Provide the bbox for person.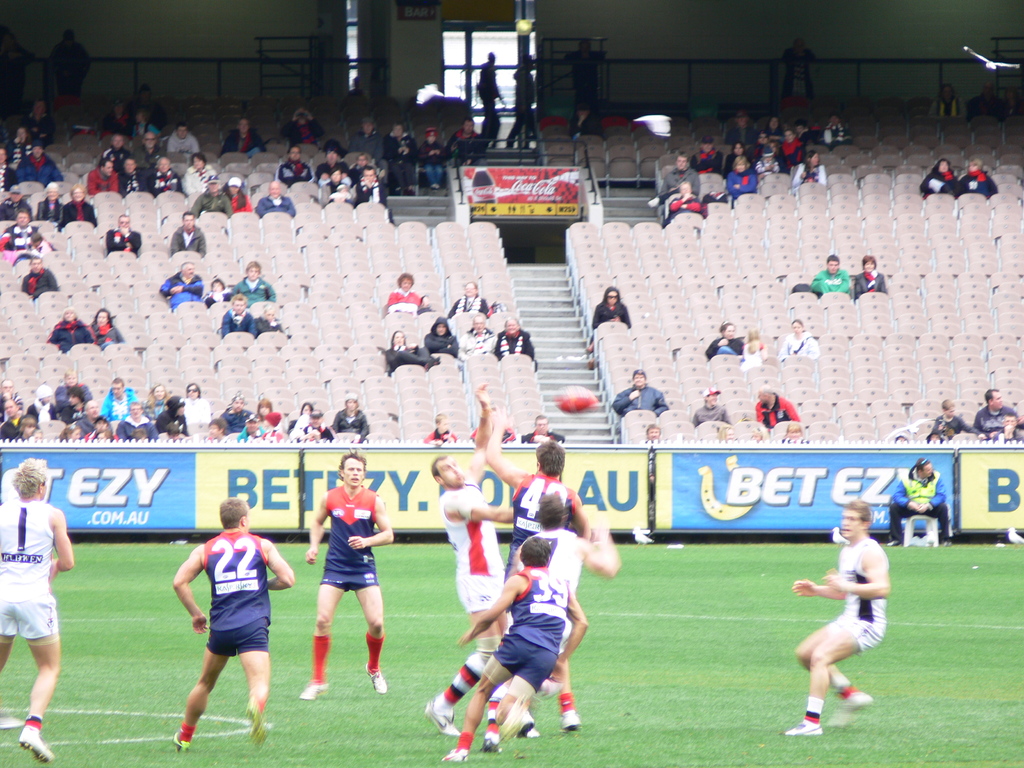
(303,467,384,715).
